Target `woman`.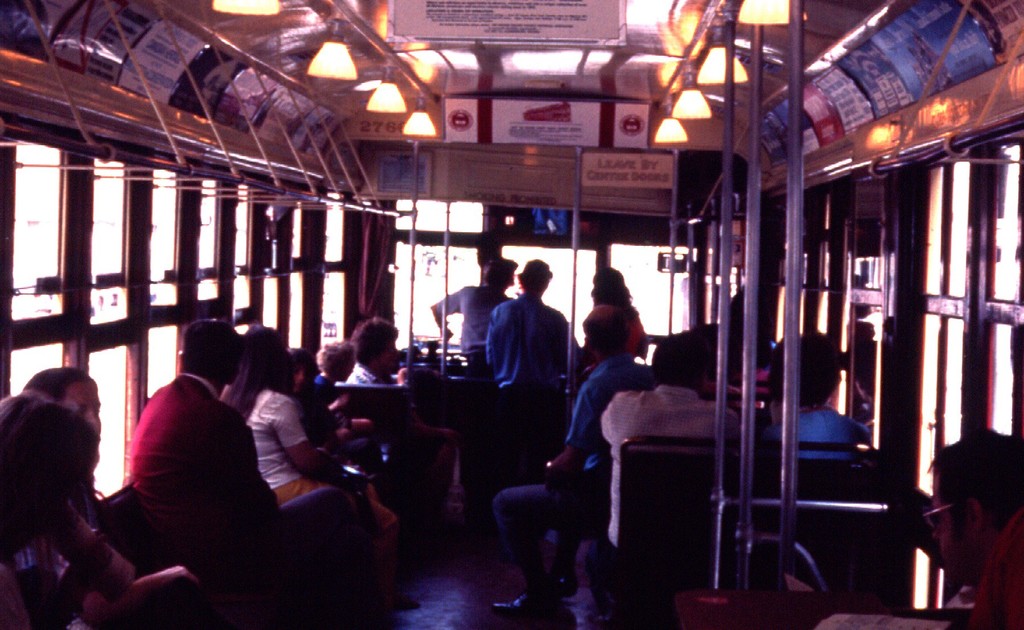
Target region: pyautogui.locateOnScreen(428, 251, 519, 370).
